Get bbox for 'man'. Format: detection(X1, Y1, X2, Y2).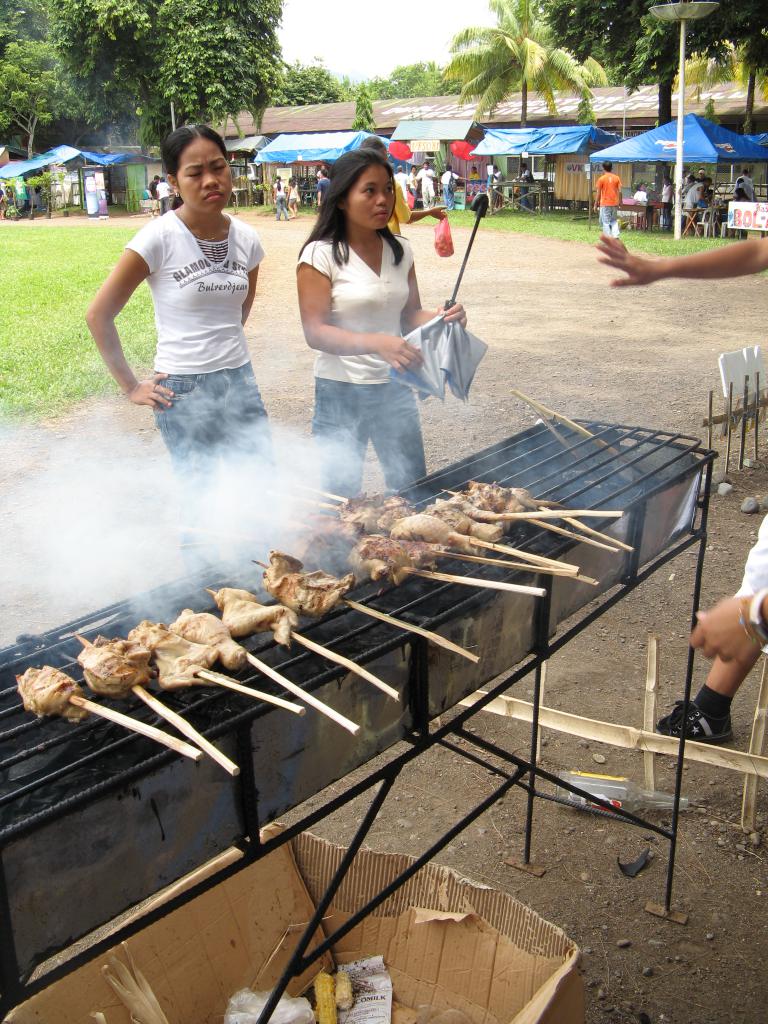
detection(593, 157, 626, 243).
